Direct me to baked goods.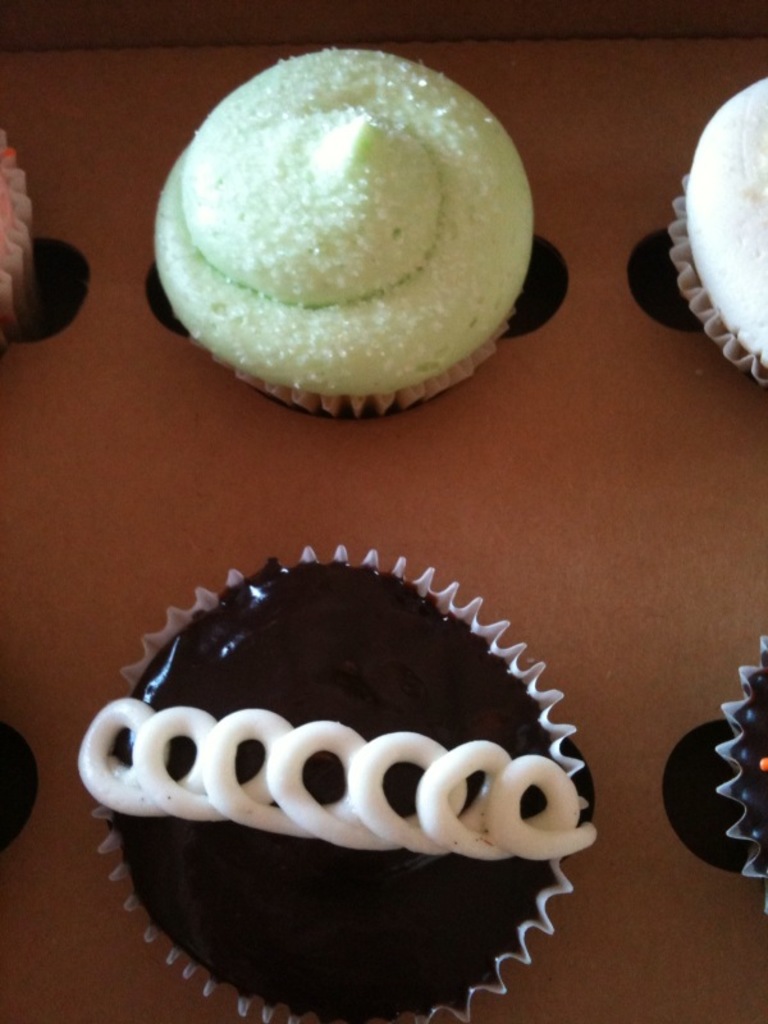
Direction: bbox=(76, 547, 600, 1023).
